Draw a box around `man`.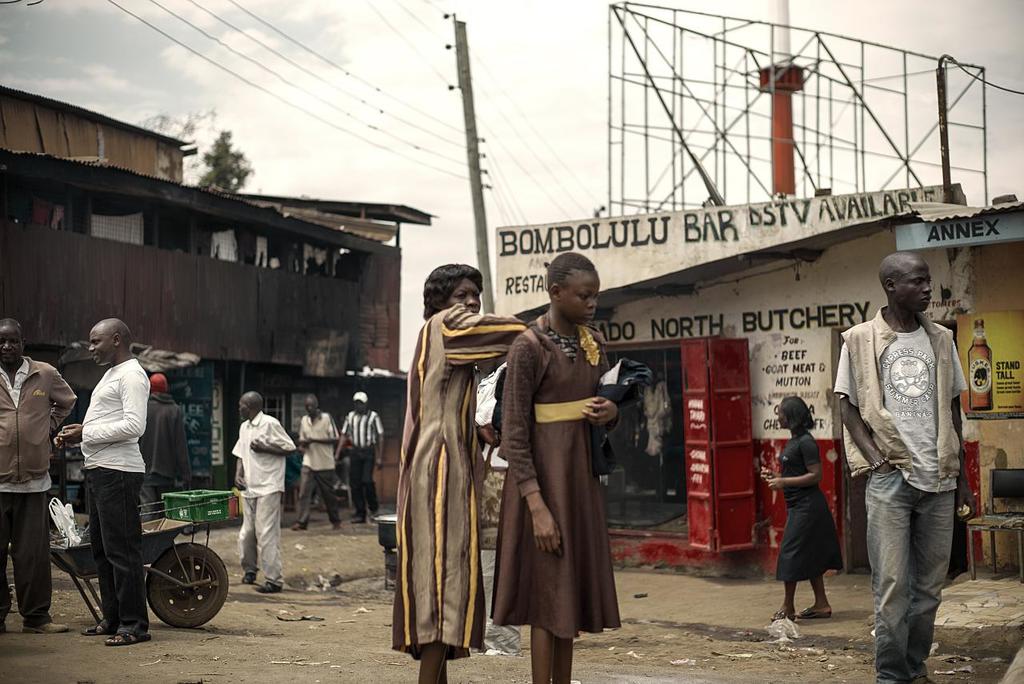
[842, 250, 973, 672].
